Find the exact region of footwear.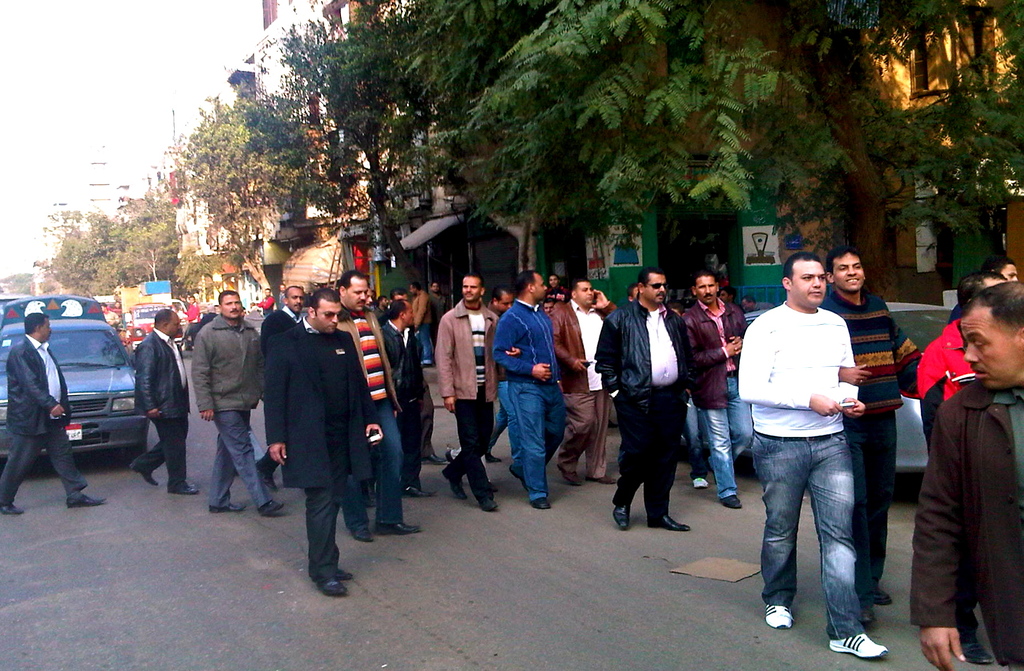
Exact region: [left=403, top=487, right=440, bottom=500].
